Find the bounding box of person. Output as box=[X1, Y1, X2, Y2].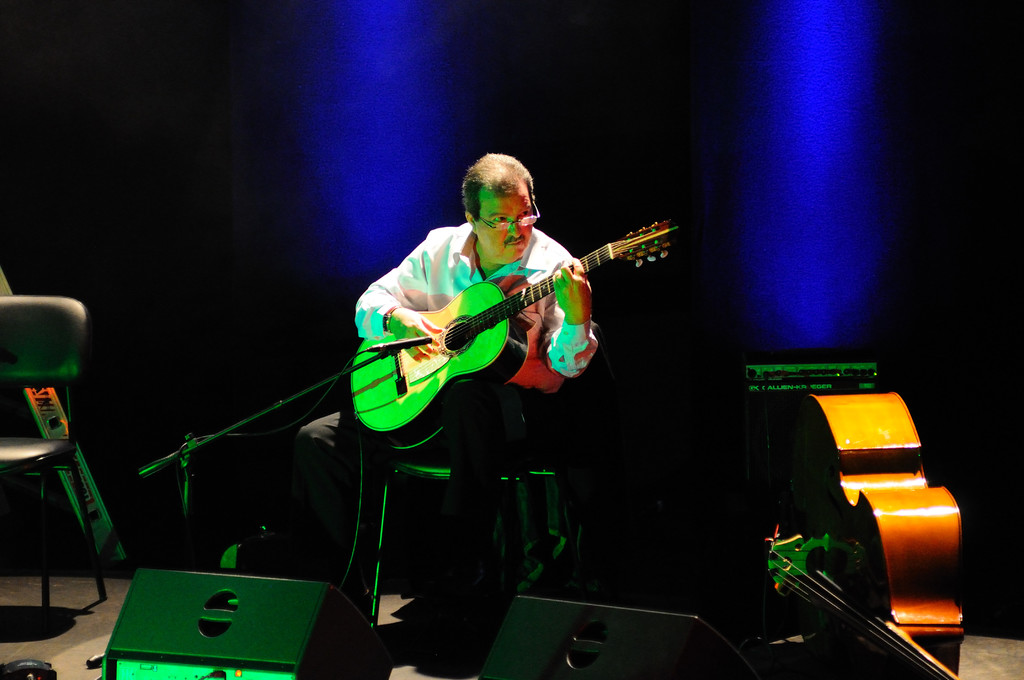
box=[293, 155, 595, 602].
